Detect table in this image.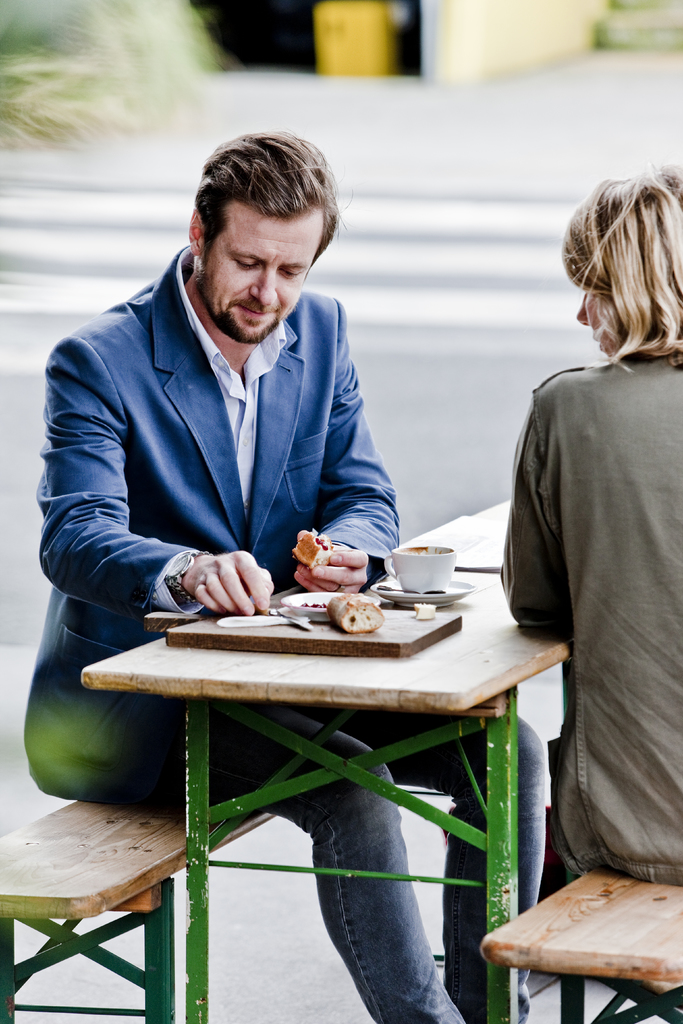
Detection: left=83, top=483, right=580, bottom=1023.
